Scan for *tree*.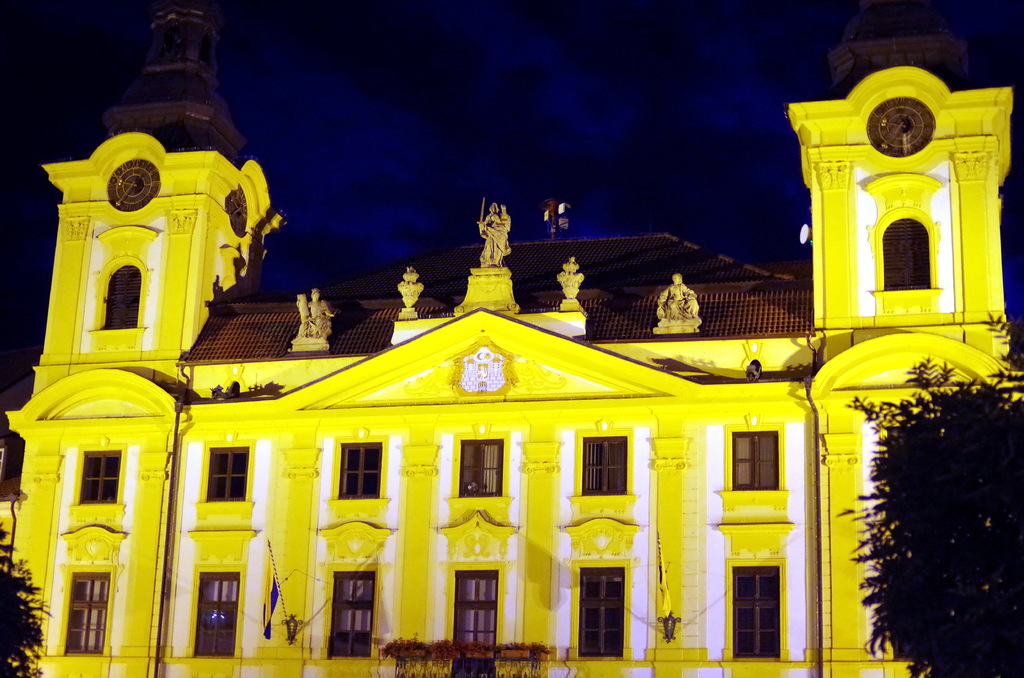
Scan result: 0:517:54:677.
